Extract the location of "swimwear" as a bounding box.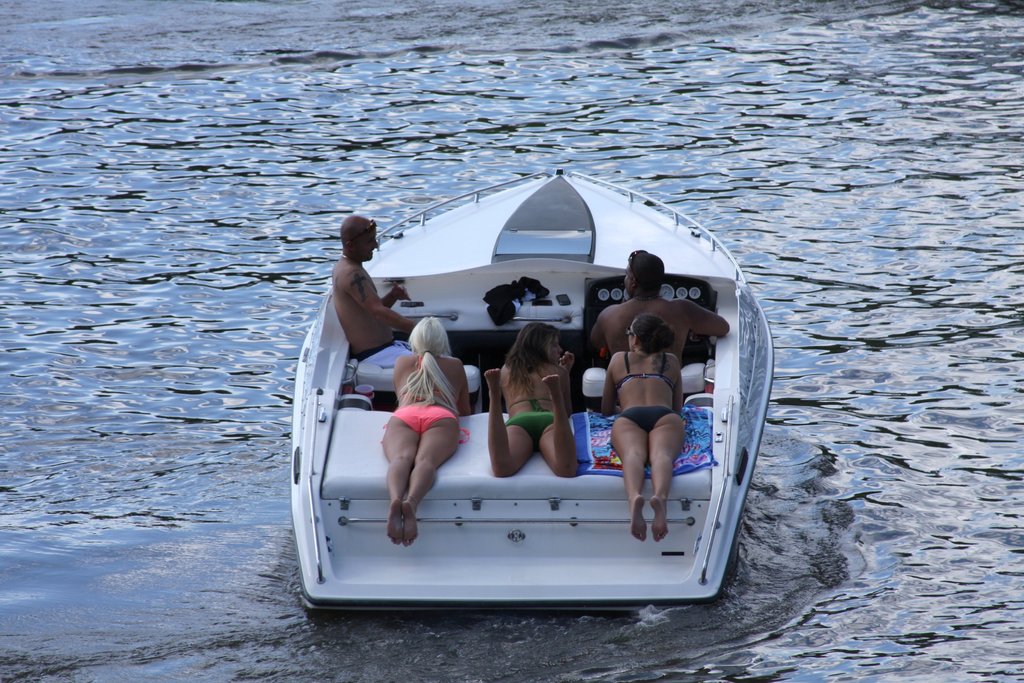
614,350,674,390.
